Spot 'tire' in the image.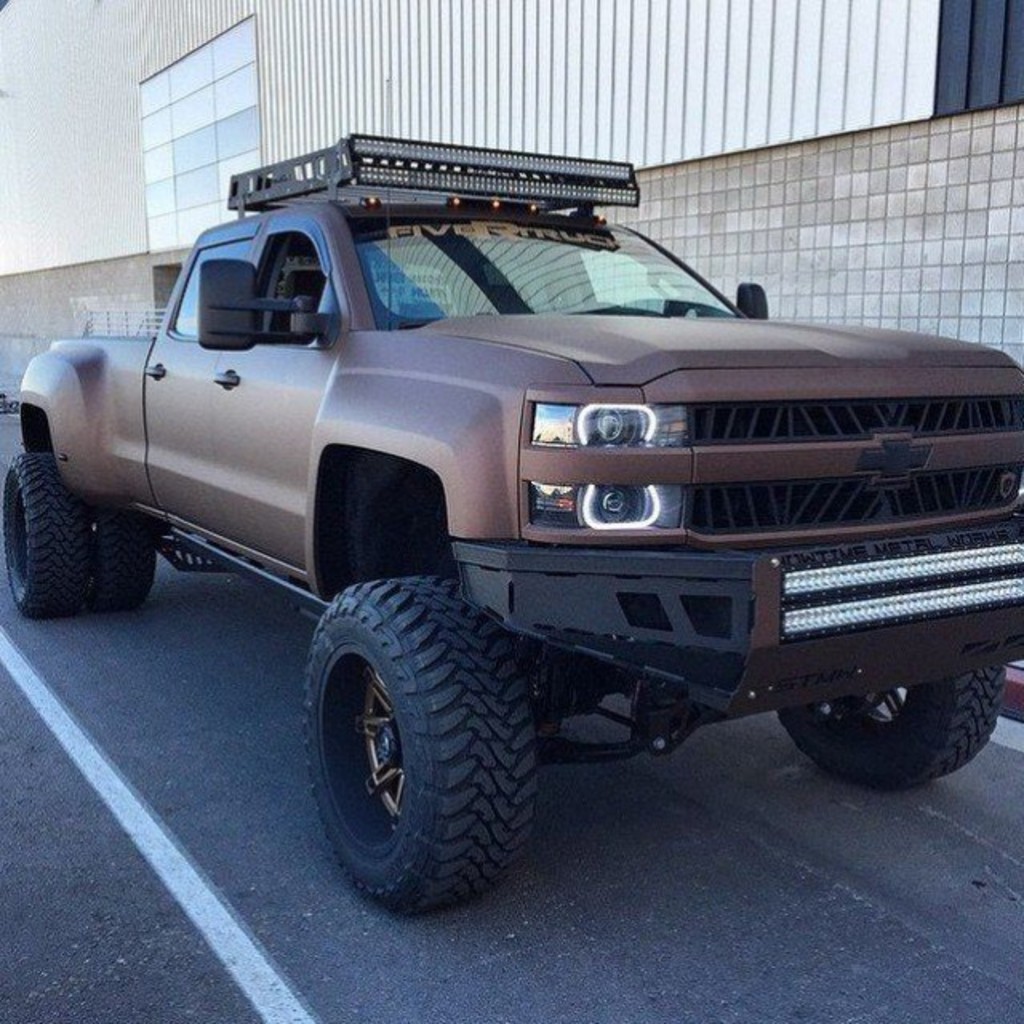
'tire' found at bbox=(301, 574, 533, 914).
